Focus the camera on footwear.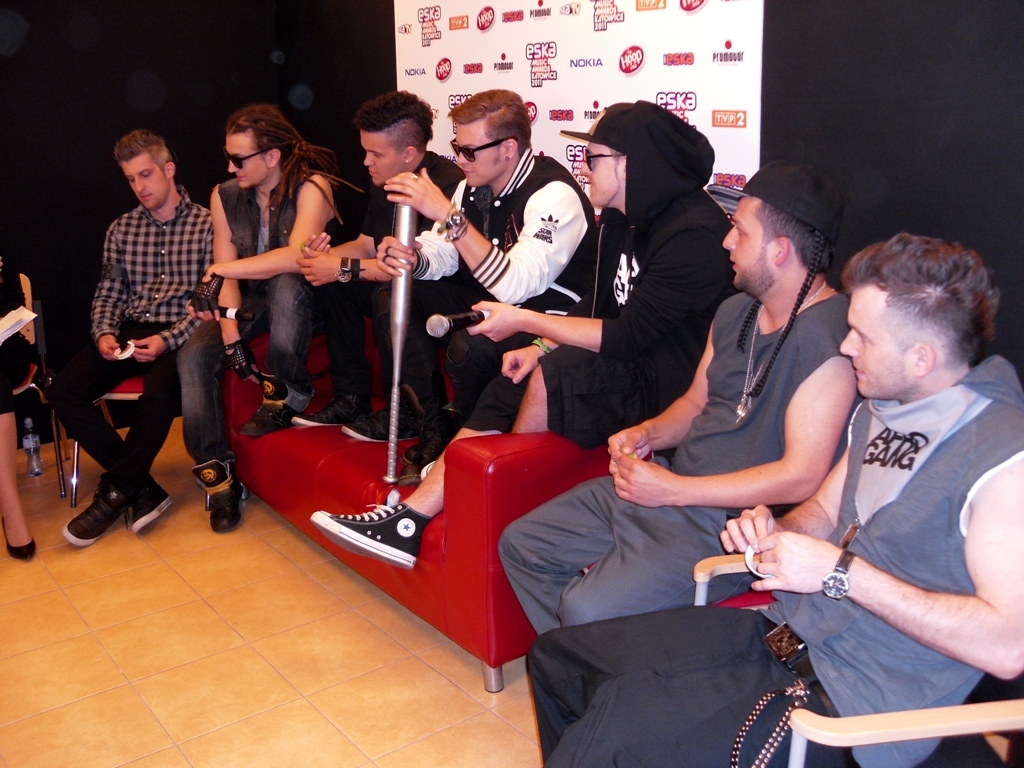
Focus region: Rect(345, 408, 431, 441).
